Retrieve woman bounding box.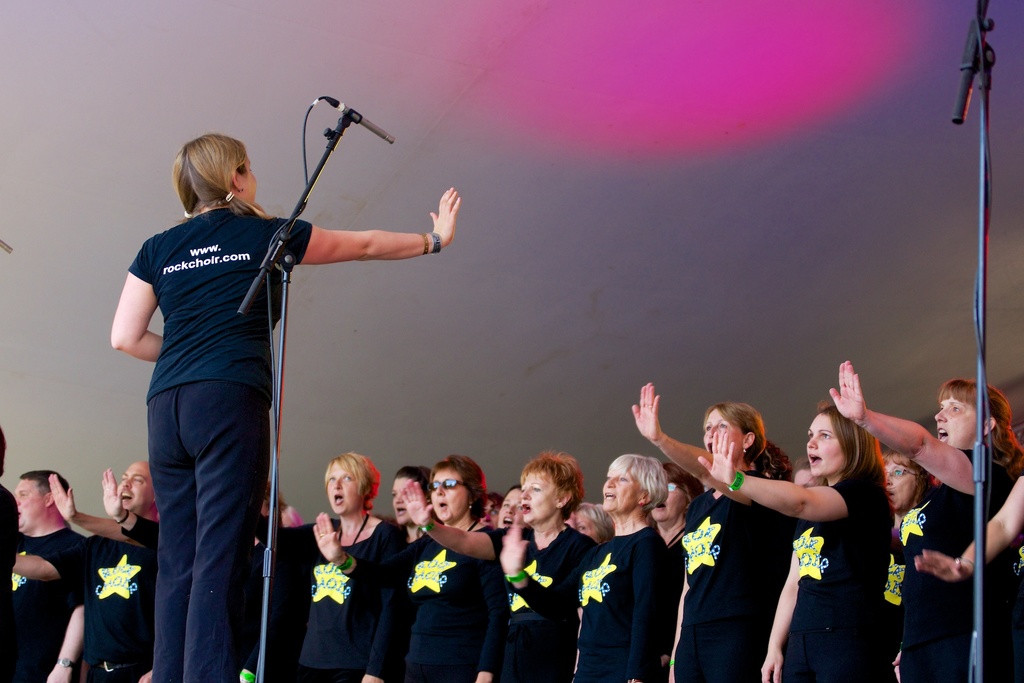
Bounding box: 823,375,1023,682.
